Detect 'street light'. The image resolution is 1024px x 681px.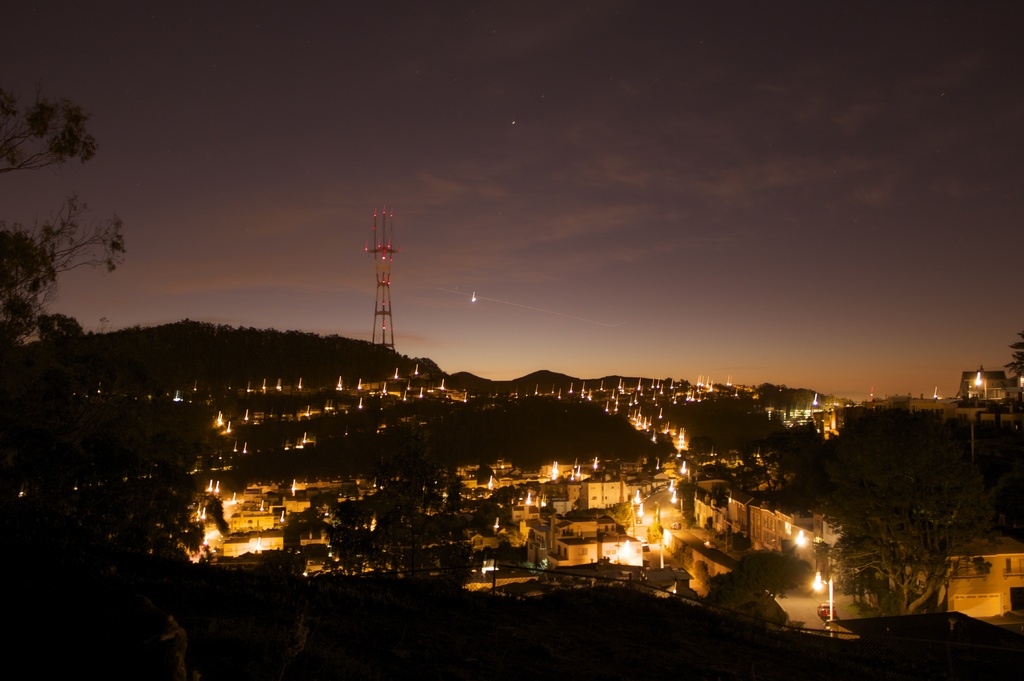
657,518,669,575.
